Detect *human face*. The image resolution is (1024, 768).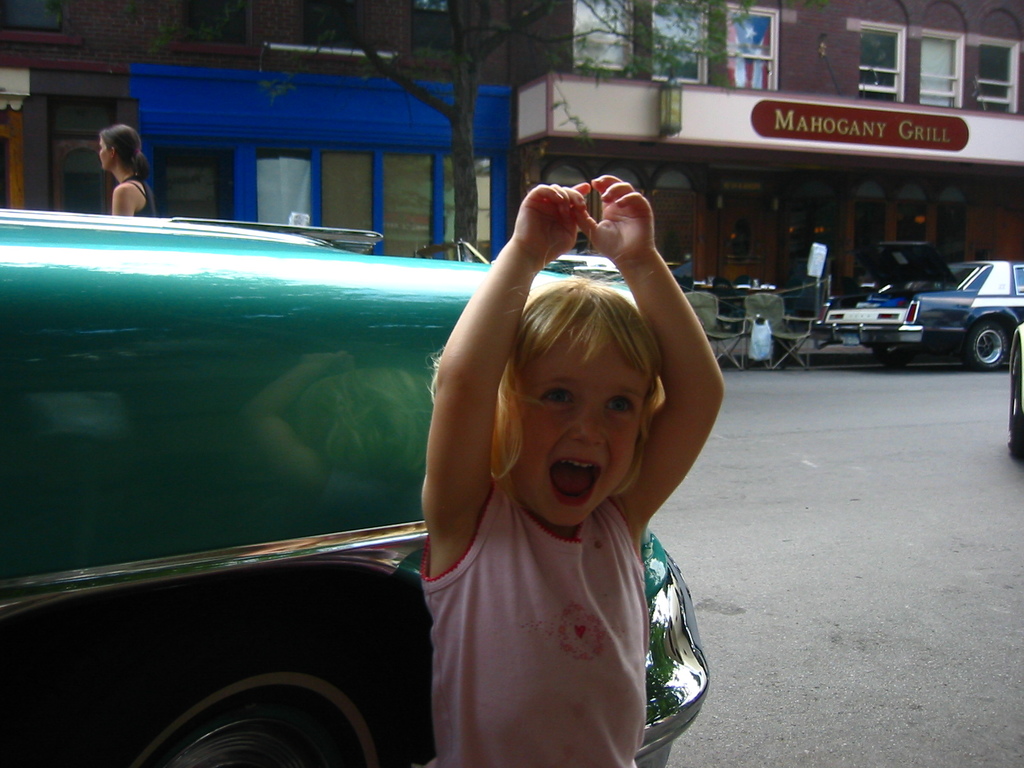
[x1=98, y1=135, x2=112, y2=171].
